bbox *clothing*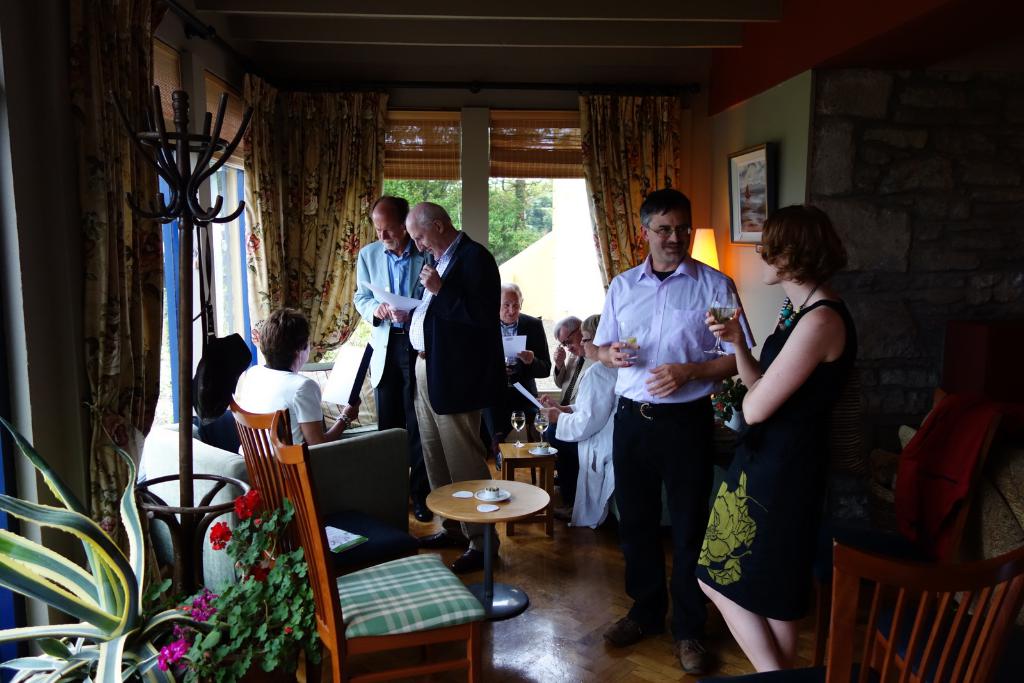
<region>691, 299, 858, 619</region>
